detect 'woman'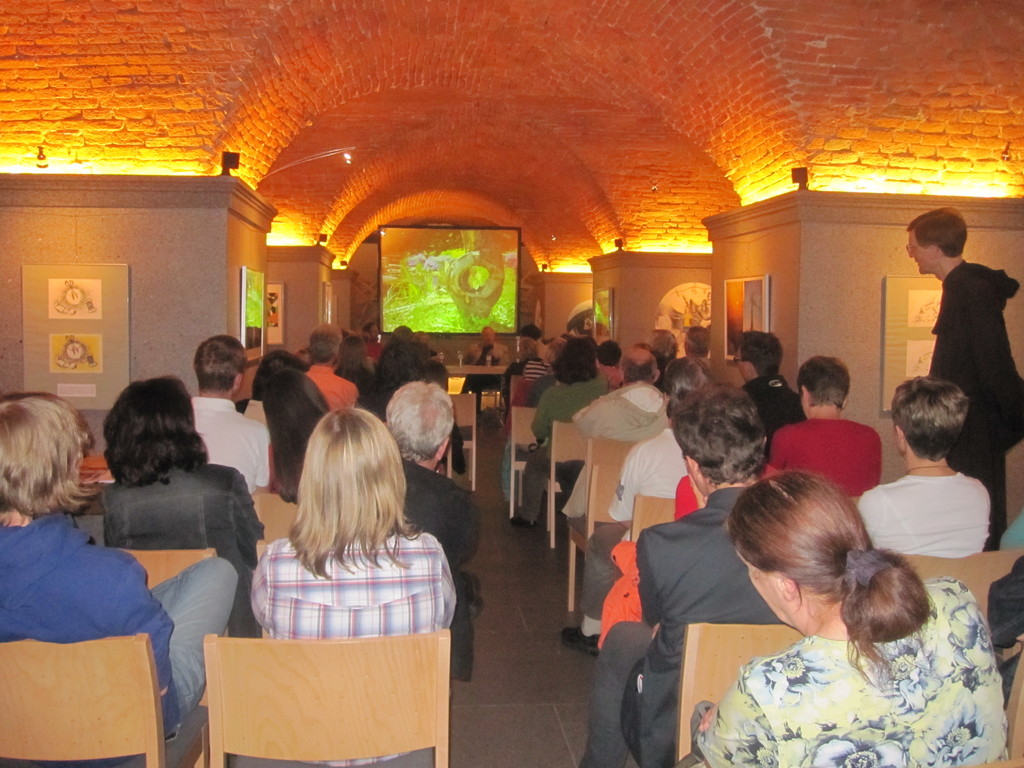
box(90, 378, 267, 641)
